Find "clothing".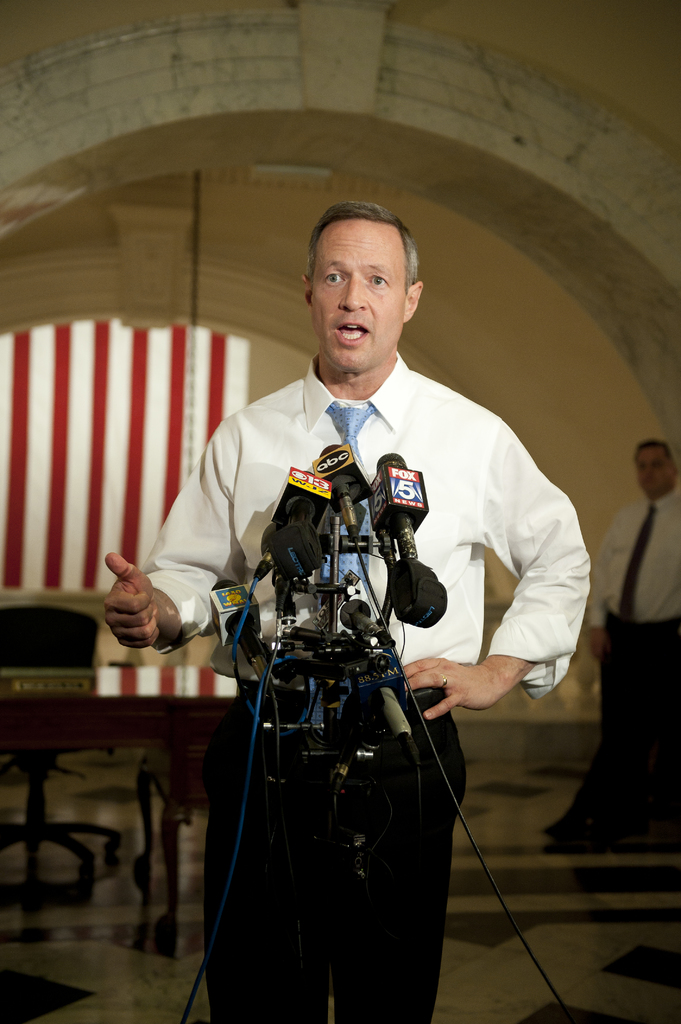
region(581, 490, 677, 841).
